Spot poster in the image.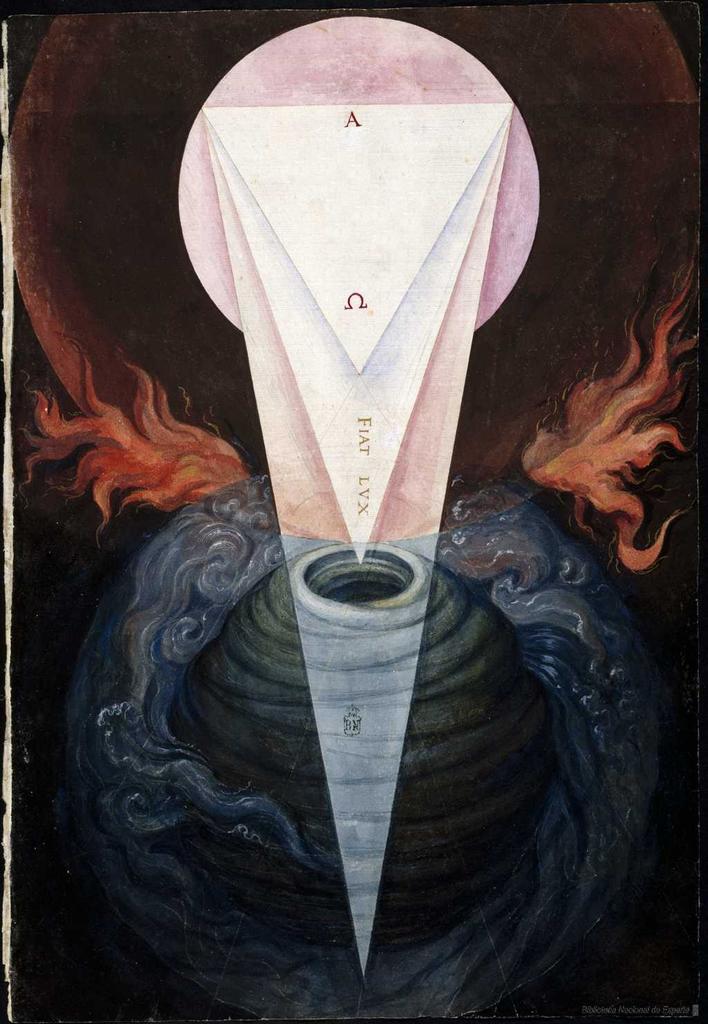
poster found at left=0, top=0, right=707, bottom=1023.
